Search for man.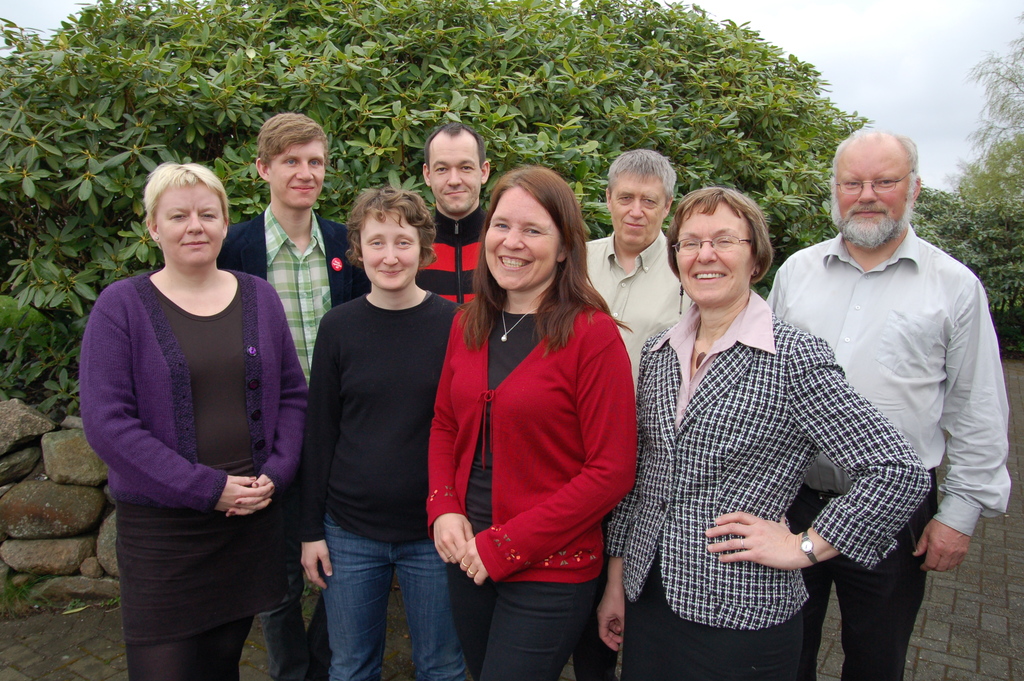
Found at 414, 117, 496, 306.
